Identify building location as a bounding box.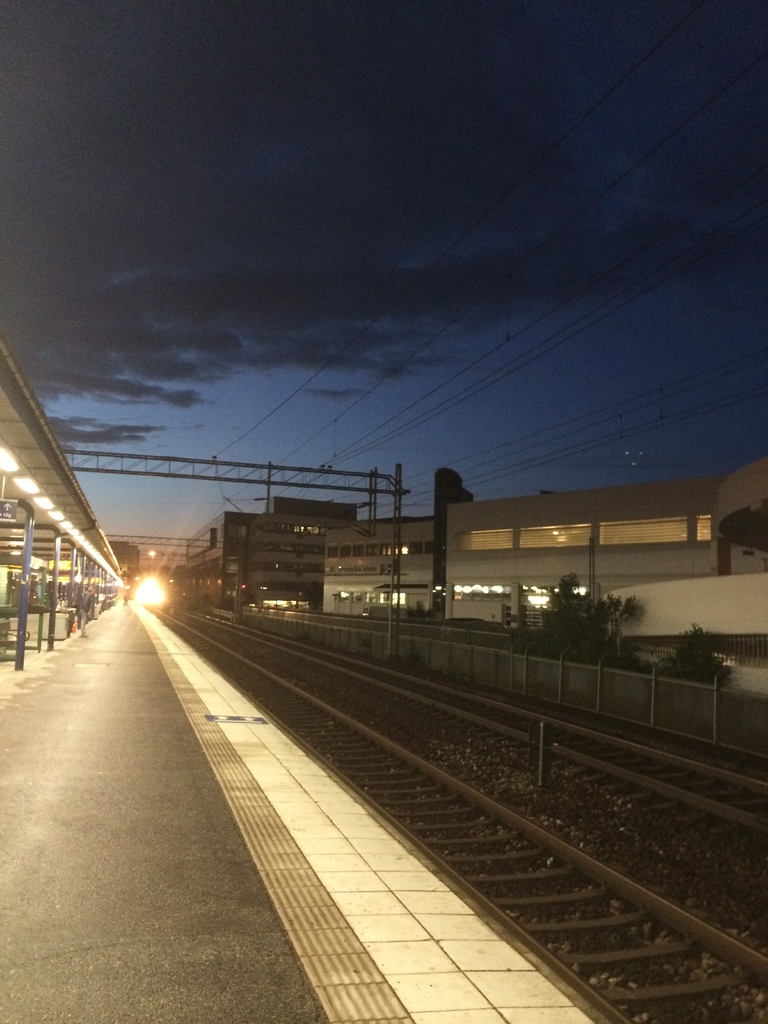
detection(319, 514, 431, 614).
